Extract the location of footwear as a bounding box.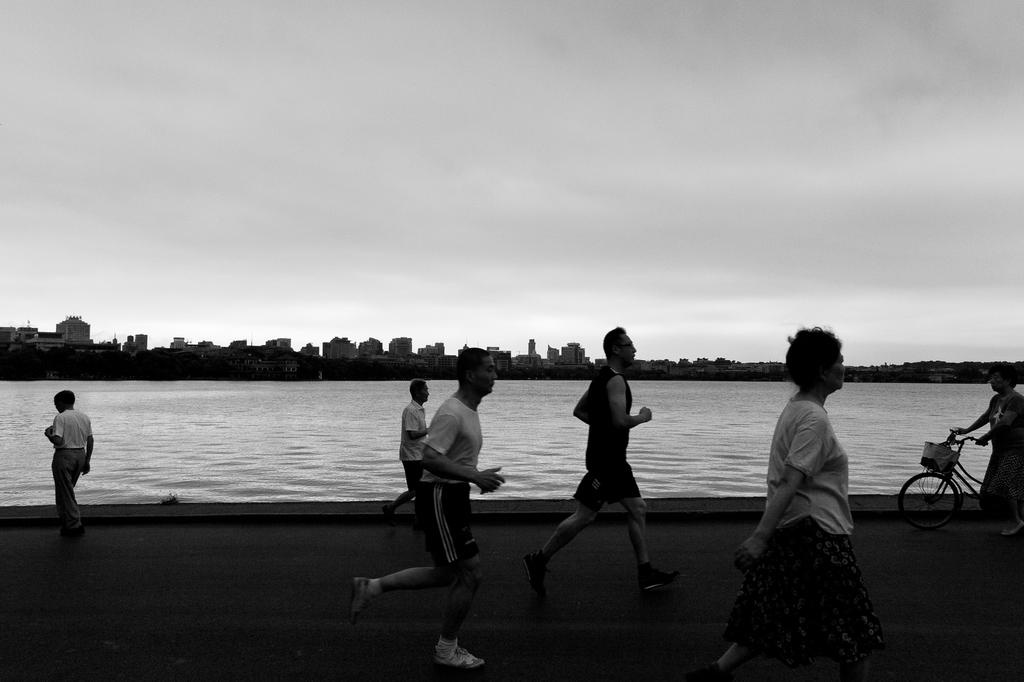
[381, 501, 401, 528].
